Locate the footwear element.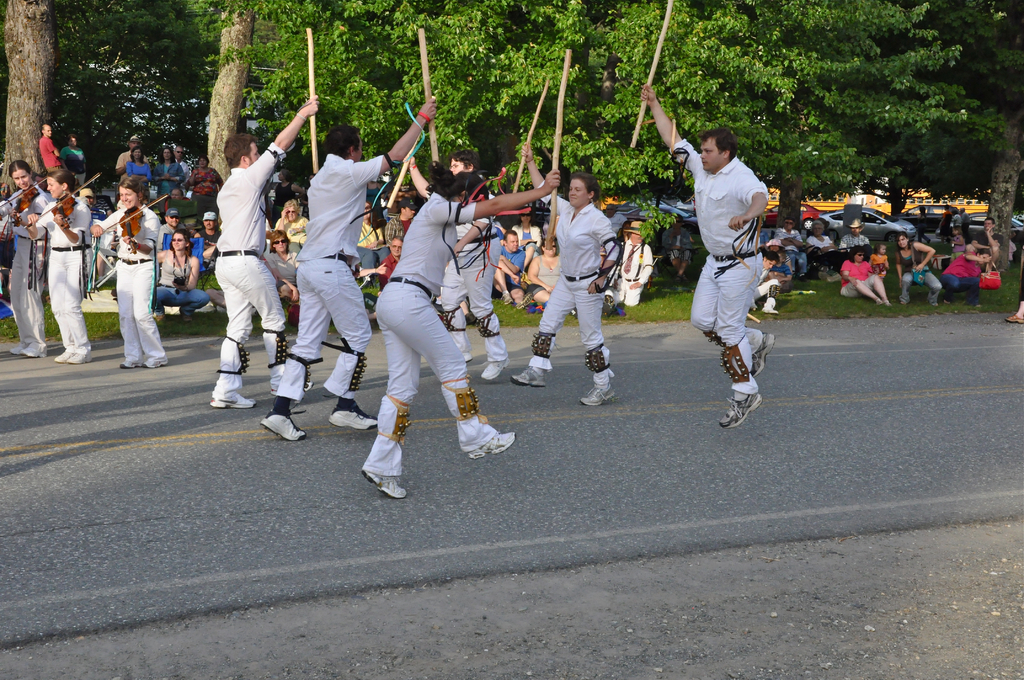
Element bbox: 752/327/778/381.
